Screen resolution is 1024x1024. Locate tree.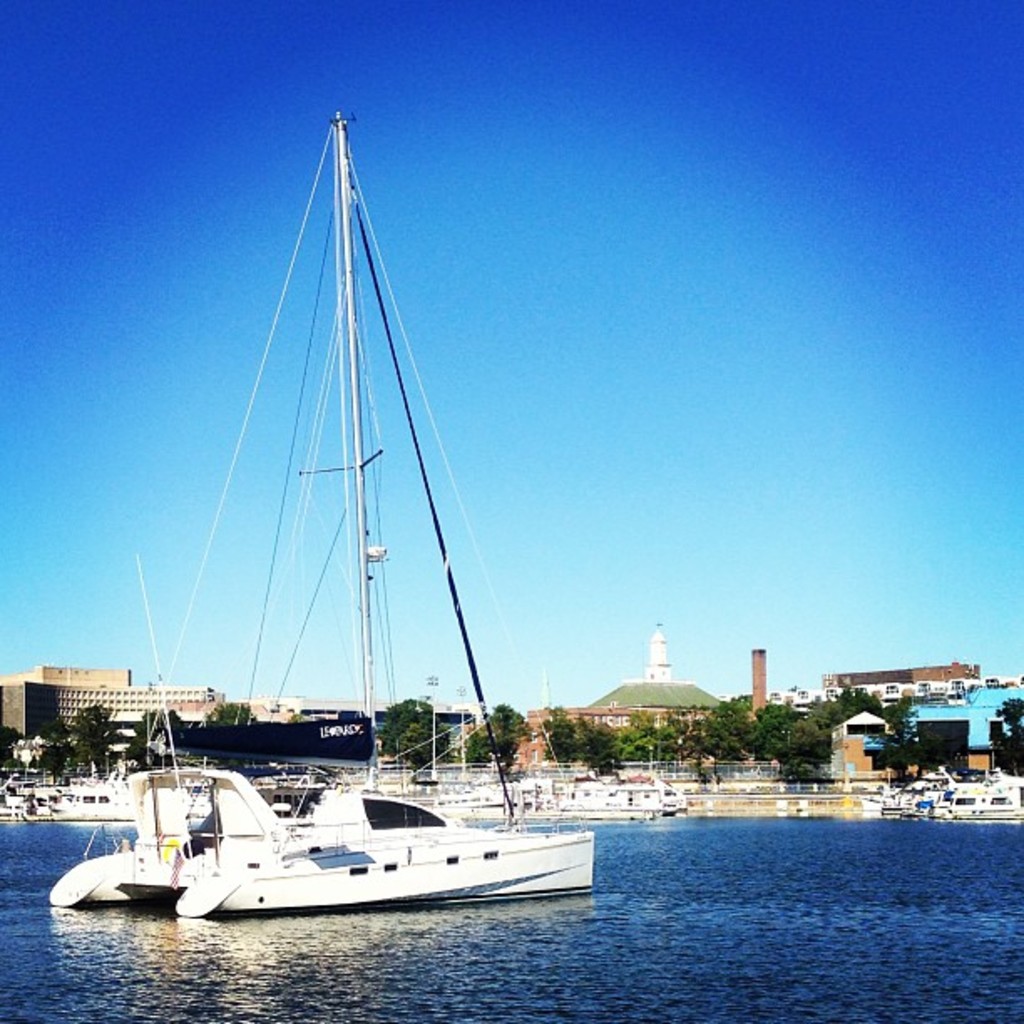
bbox(619, 714, 684, 758).
